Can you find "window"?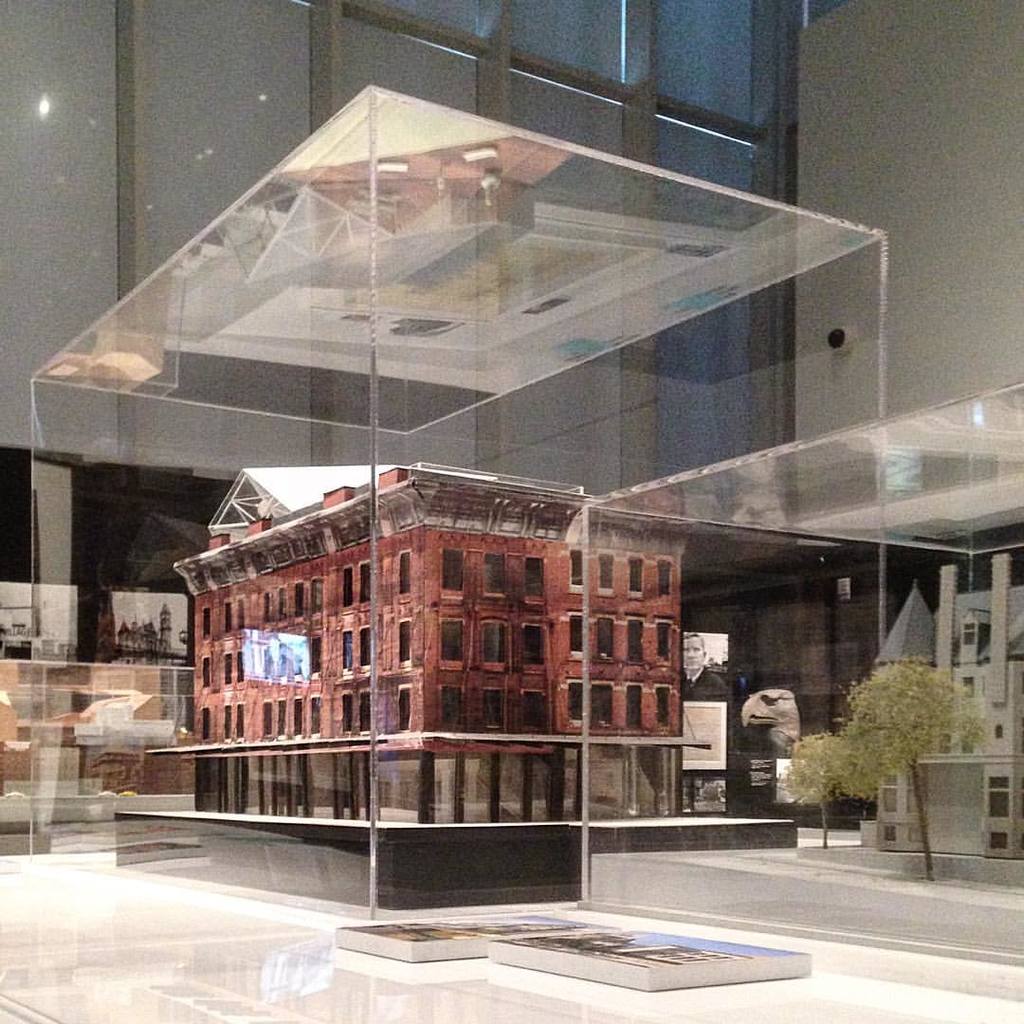
Yes, bounding box: [x1=307, y1=692, x2=323, y2=731].
